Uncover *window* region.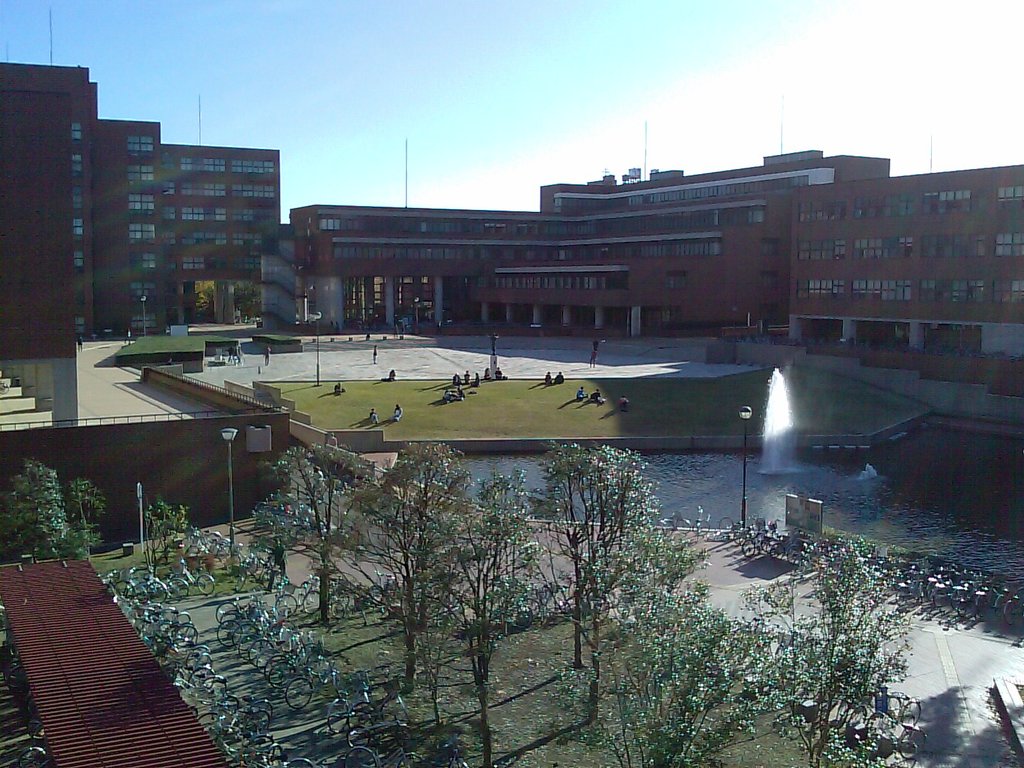
Uncovered: detection(70, 150, 80, 177).
